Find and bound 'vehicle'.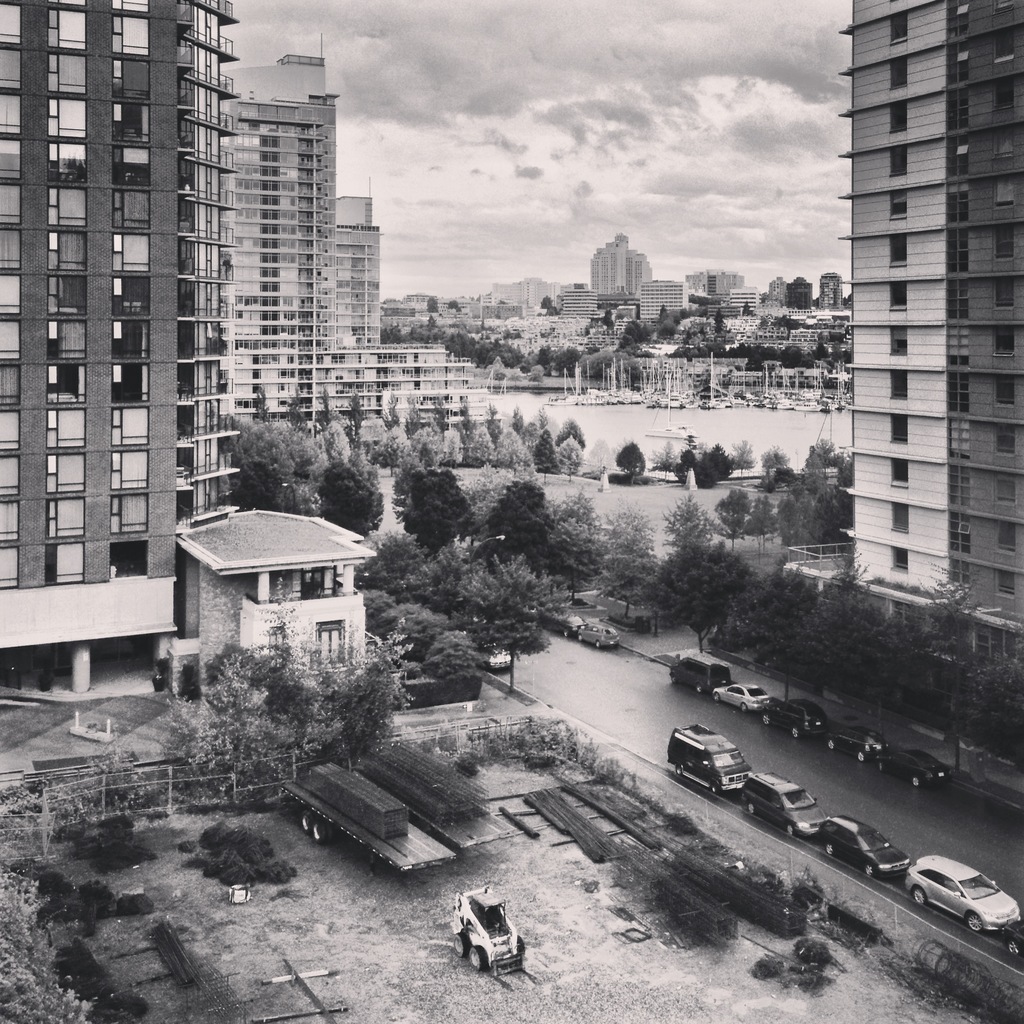
Bound: box=[669, 653, 952, 795].
